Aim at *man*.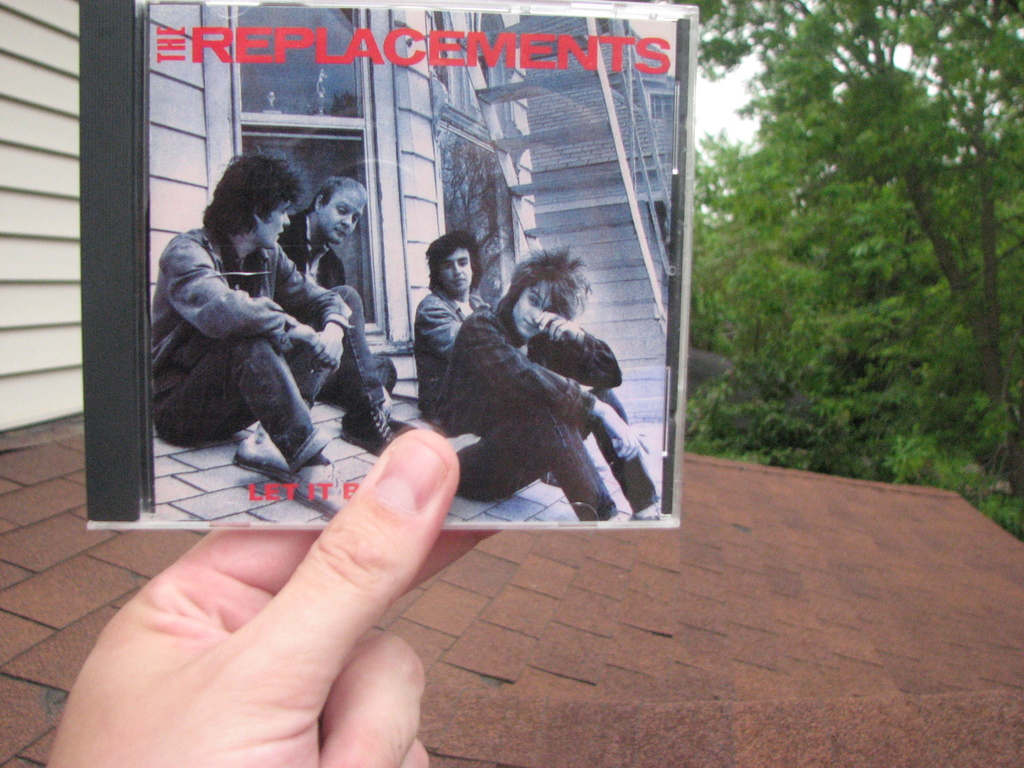
Aimed at {"x1": 412, "y1": 227, "x2": 633, "y2": 490}.
